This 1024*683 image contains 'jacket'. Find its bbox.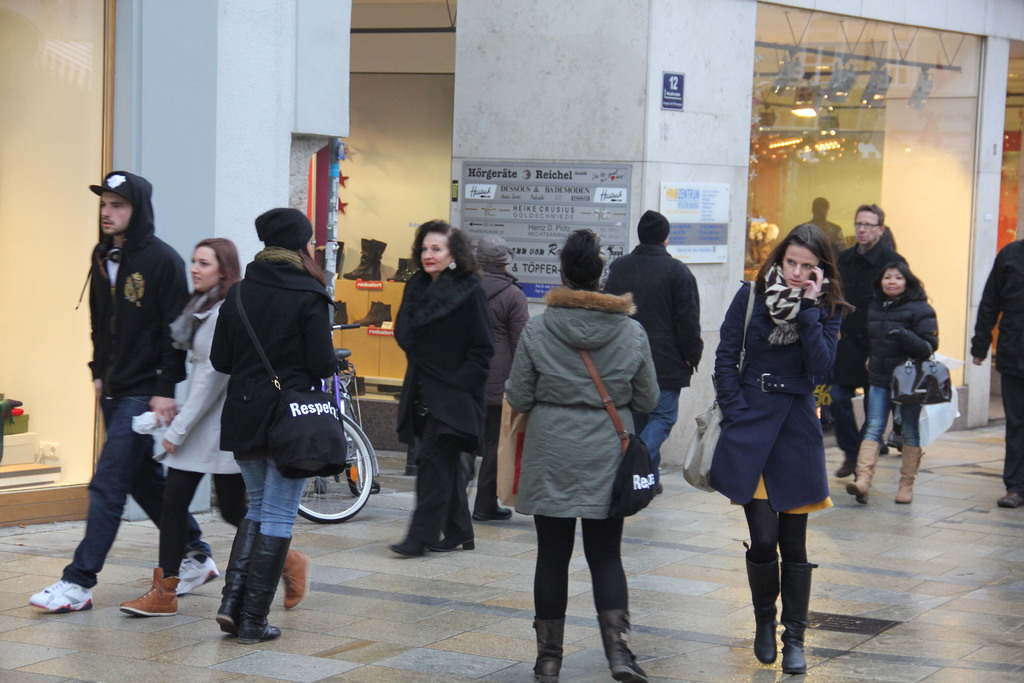
detection(203, 257, 341, 454).
